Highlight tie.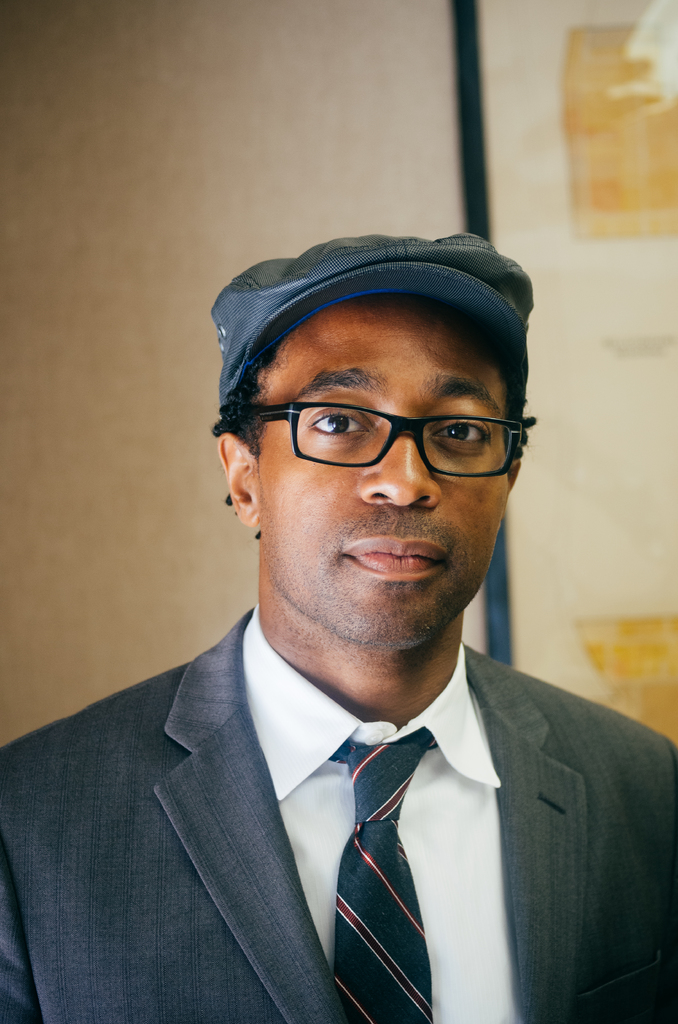
Highlighted region: crop(312, 726, 438, 1023).
